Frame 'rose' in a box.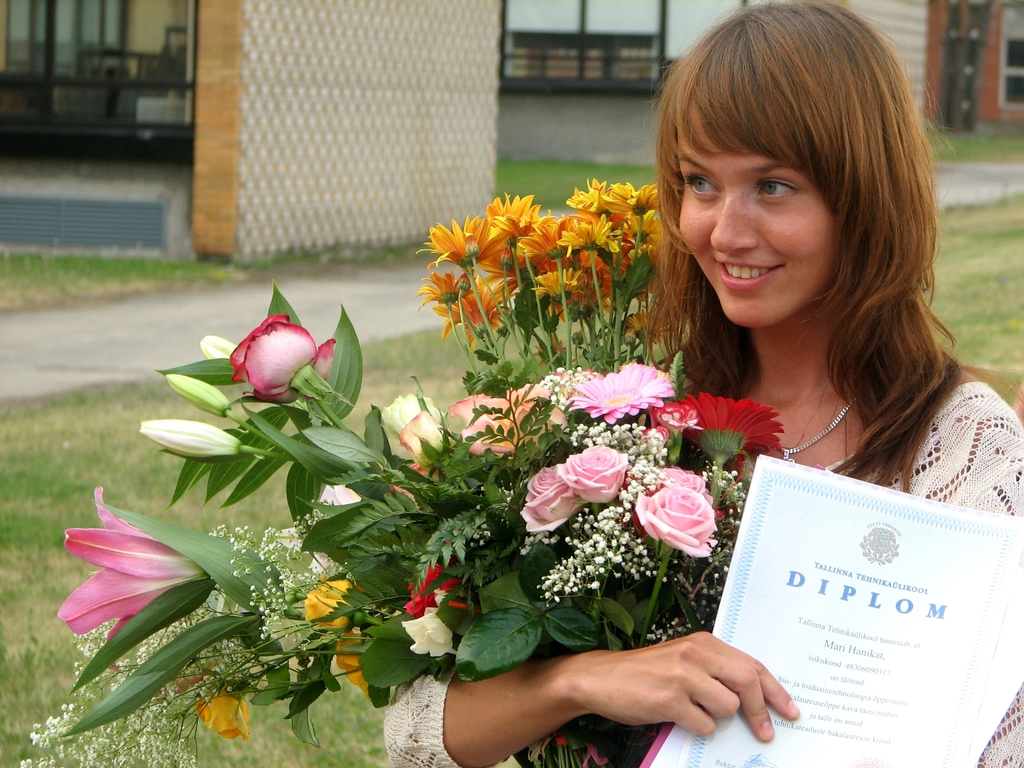
left=632, top=461, right=719, bottom=561.
